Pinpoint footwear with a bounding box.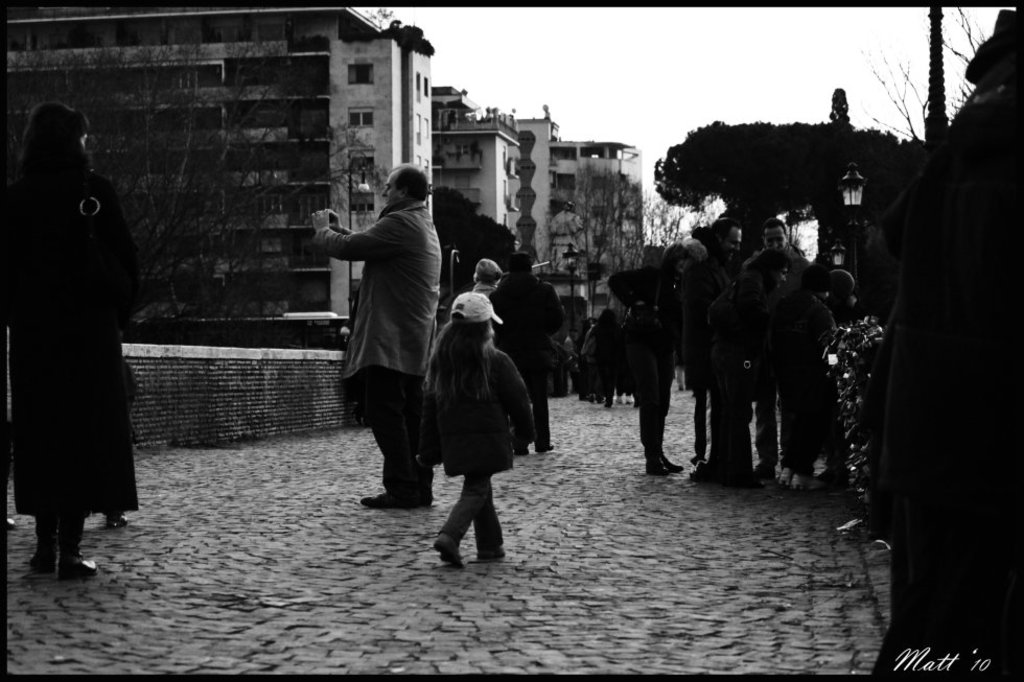
(29, 550, 59, 575).
